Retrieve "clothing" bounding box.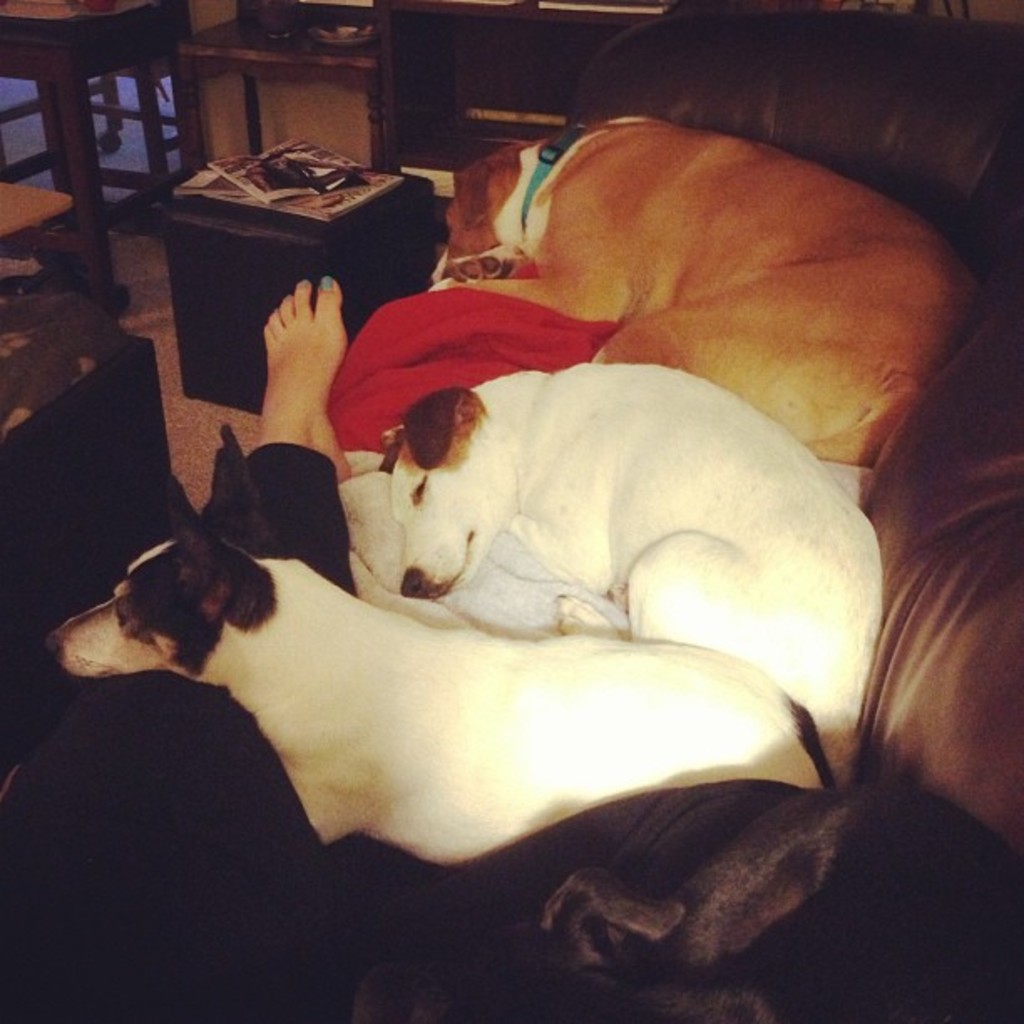
Bounding box: 338:293:616:445.
